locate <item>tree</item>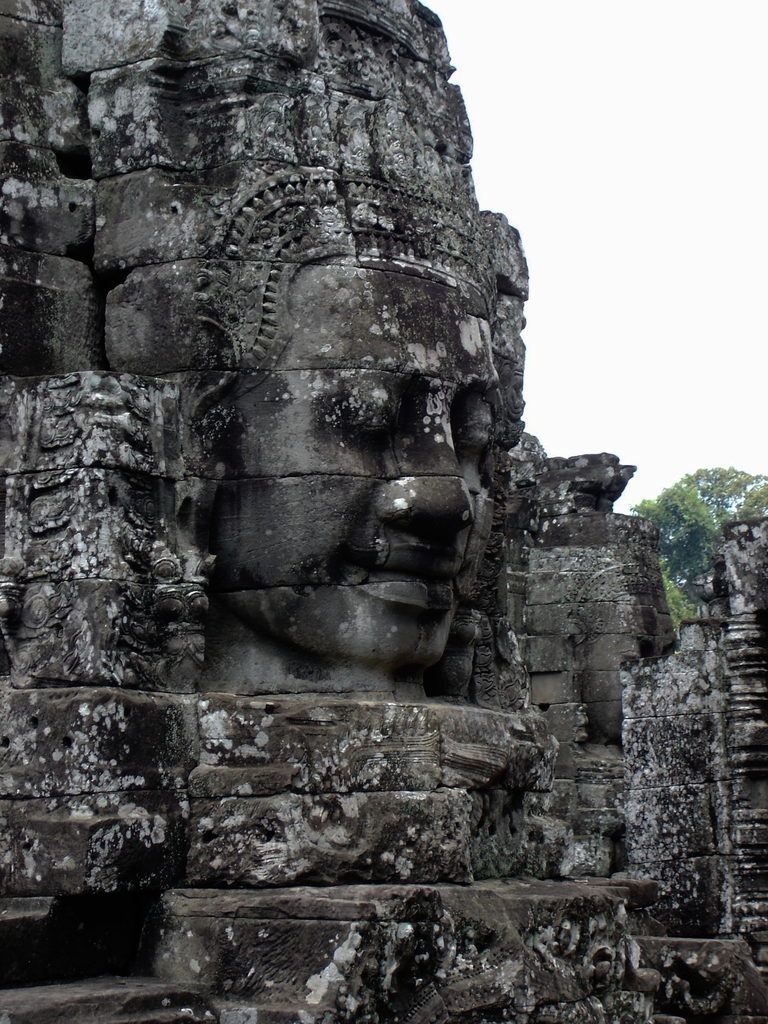
639,470,767,638
